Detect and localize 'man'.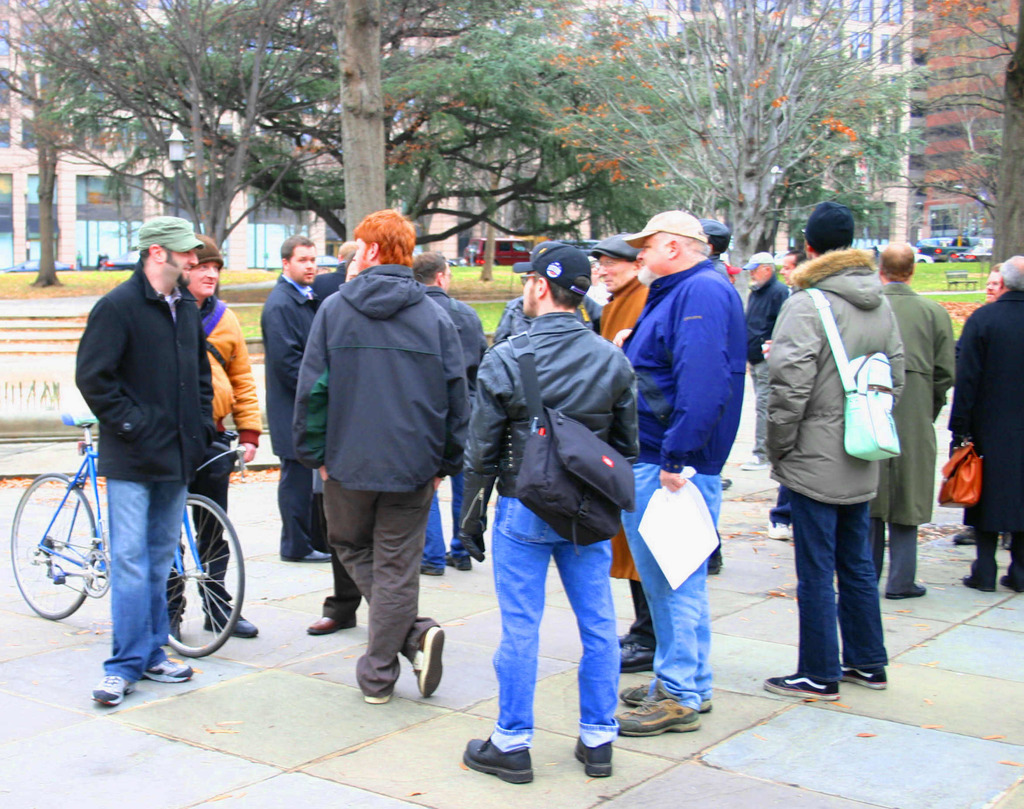
Localized at (x1=857, y1=236, x2=948, y2=602).
